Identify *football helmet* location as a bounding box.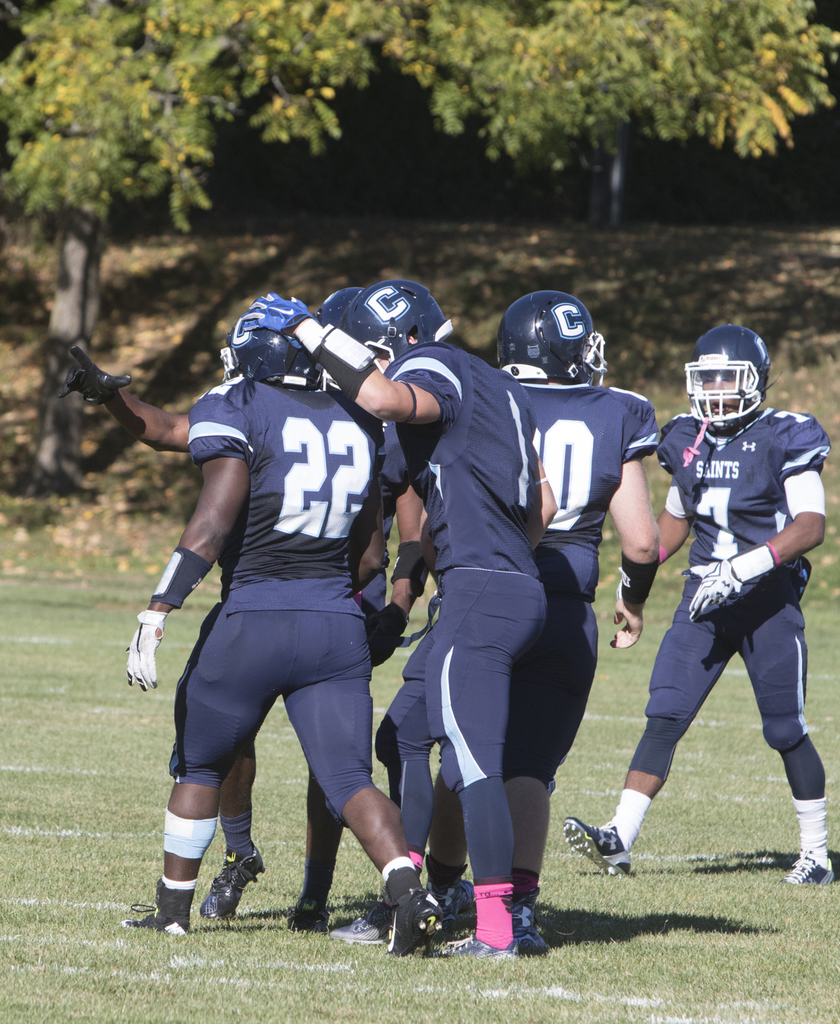
bbox(214, 298, 321, 385).
